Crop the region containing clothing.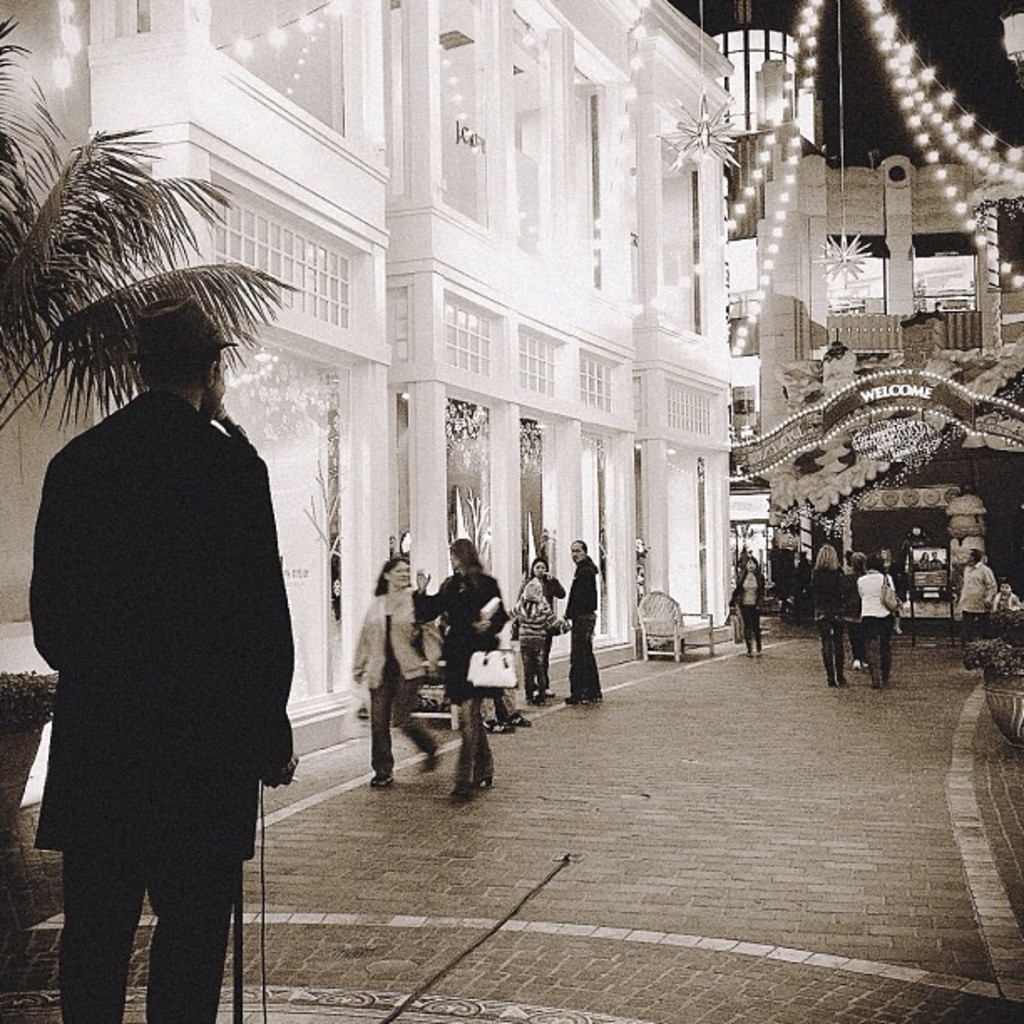
Crop region: 345, 594, 428, 763.
